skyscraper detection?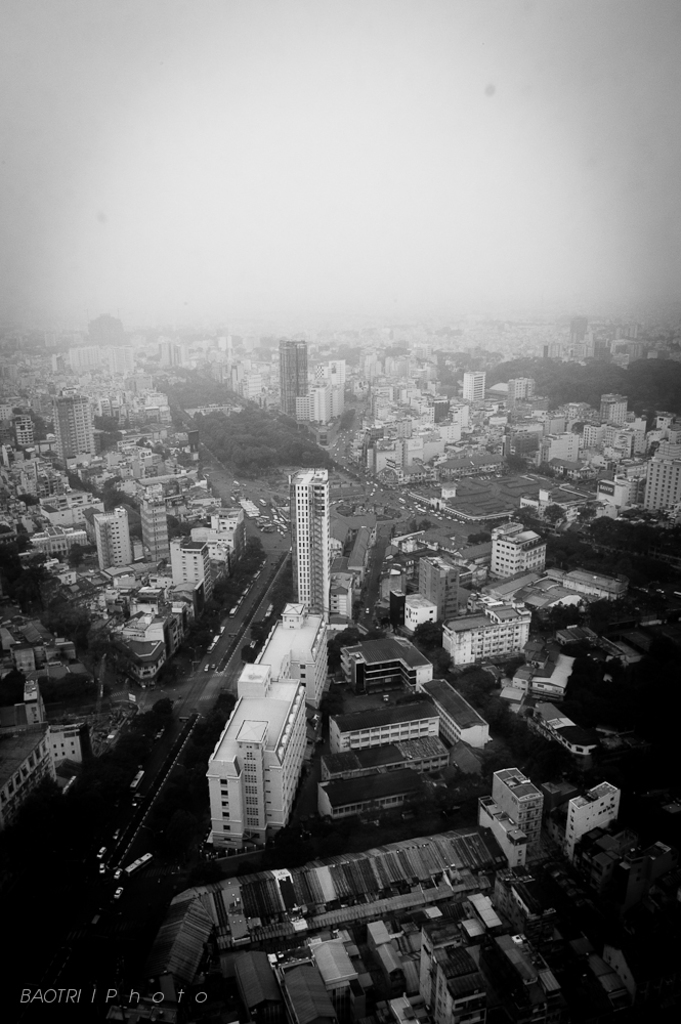
492, 521, 543, 577
